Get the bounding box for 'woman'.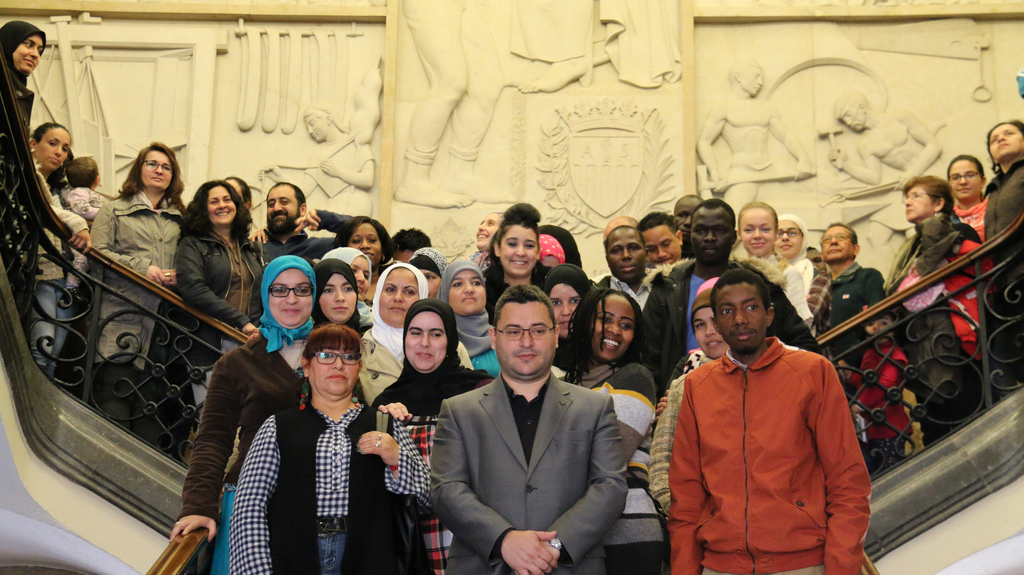
161 165 248 348.
